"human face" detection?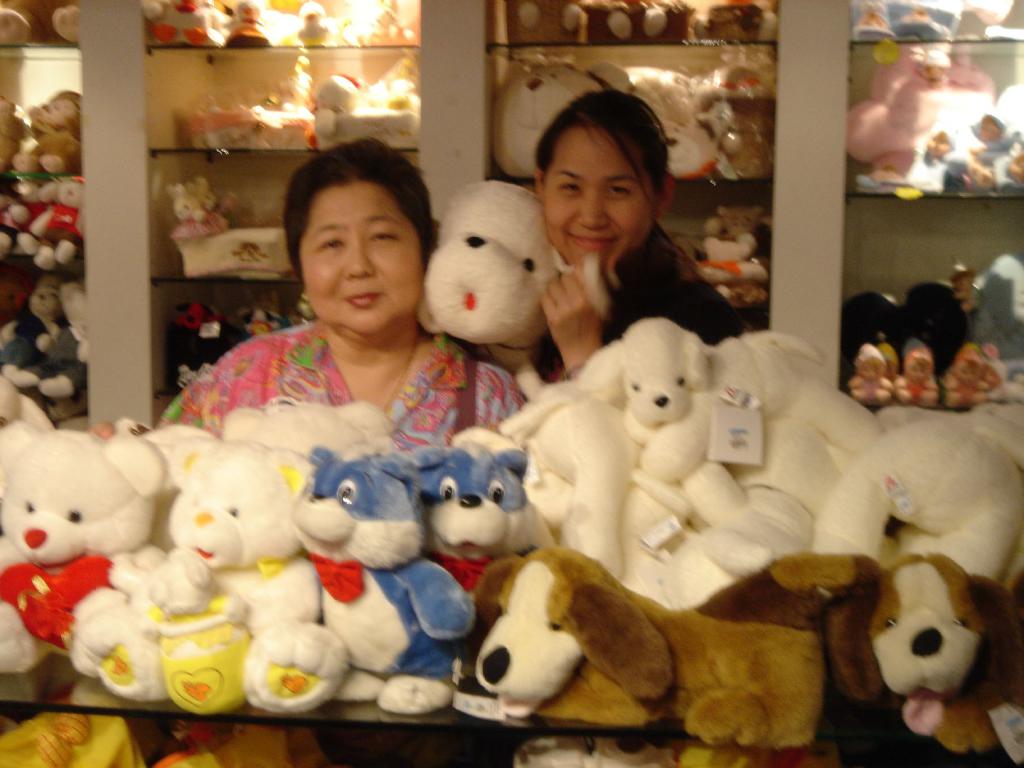
bbox(294, 173, 429, 338)
